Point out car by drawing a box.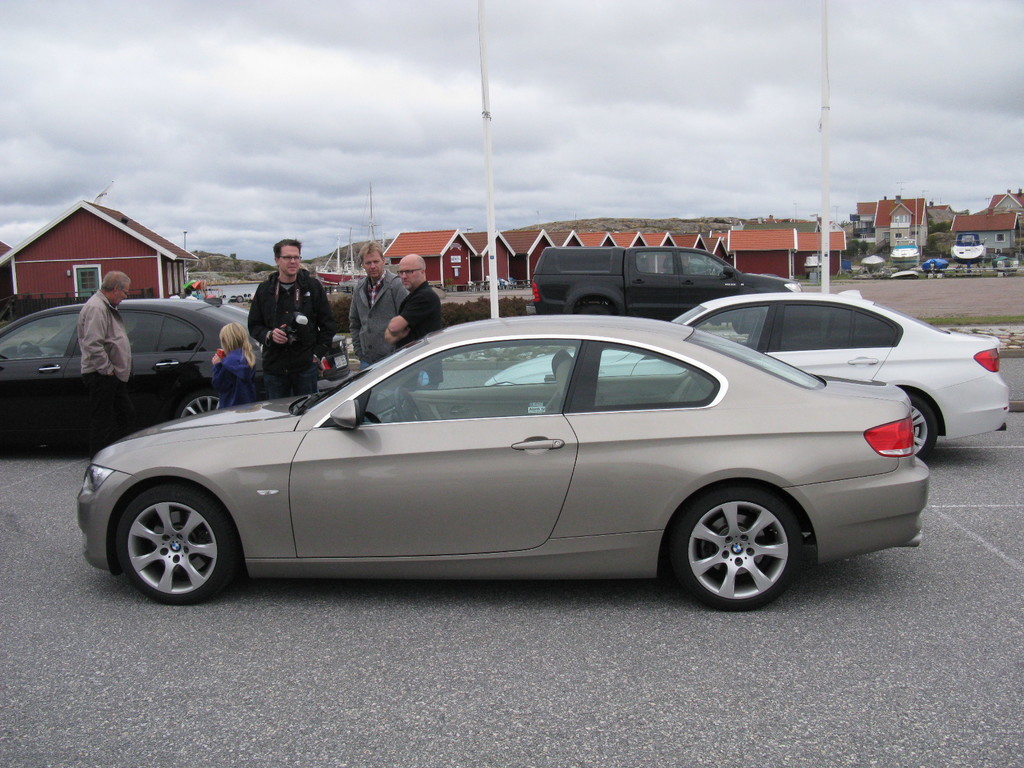
select_region(953, 235, 984, 266).
